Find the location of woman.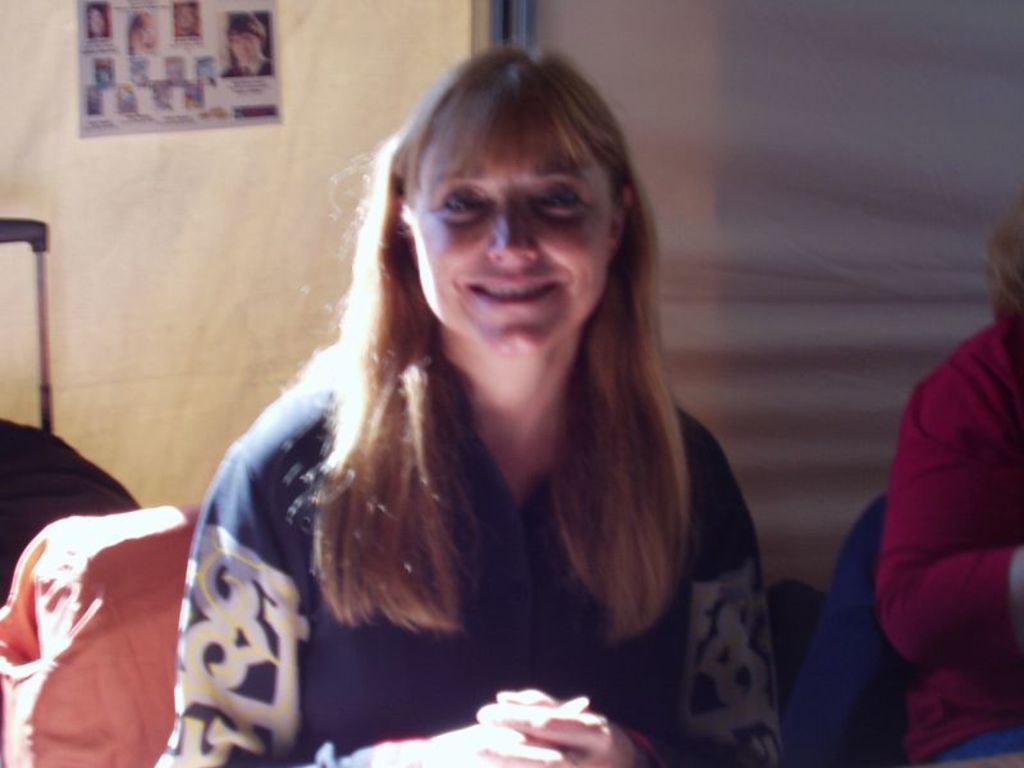
Location: [160,37,788,765].
